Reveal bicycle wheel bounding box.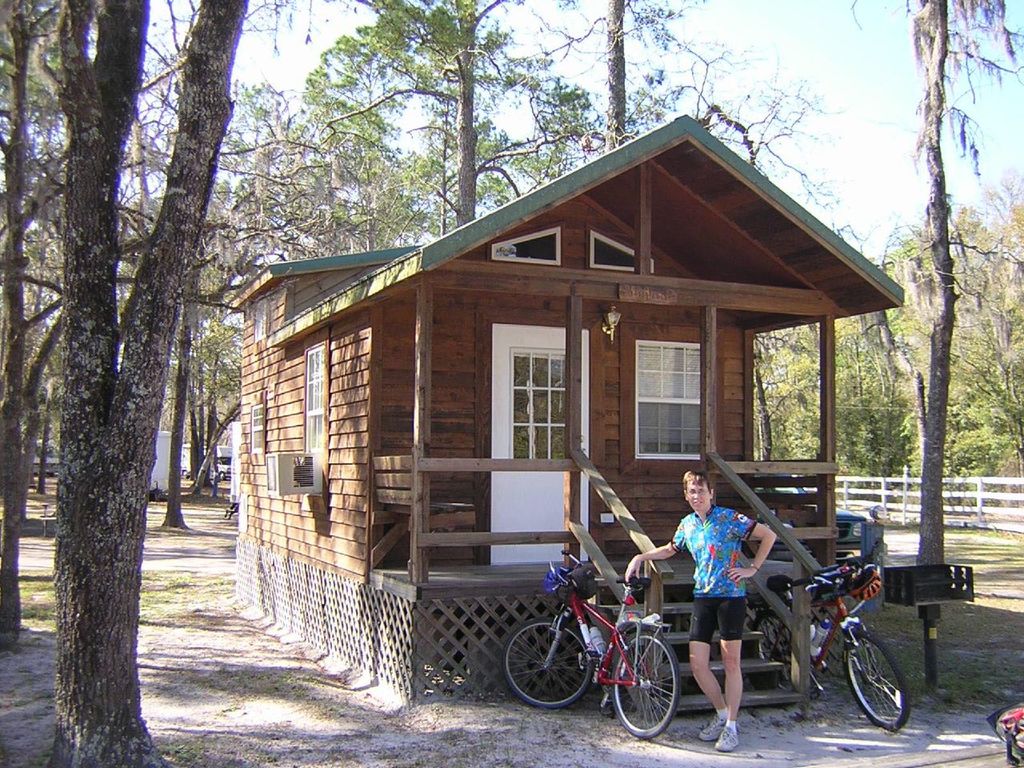
Revealed: <region>759, 616, 819, 706</region>.
